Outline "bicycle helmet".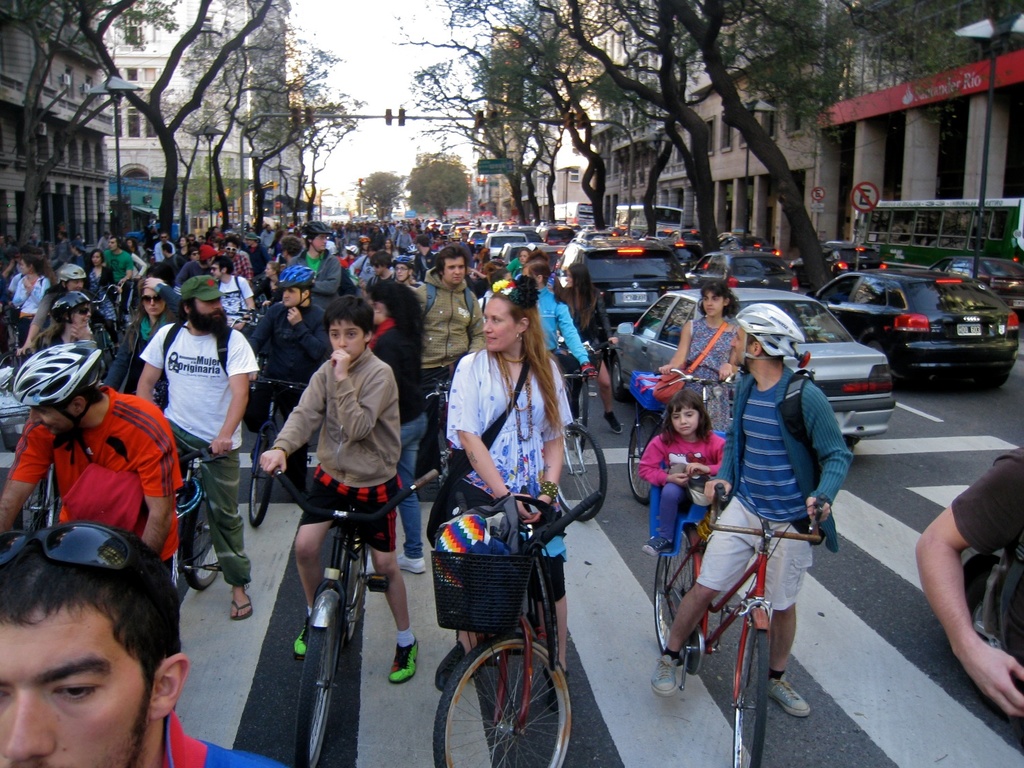
Outline: bbox=[304, 221, 331, 256].
